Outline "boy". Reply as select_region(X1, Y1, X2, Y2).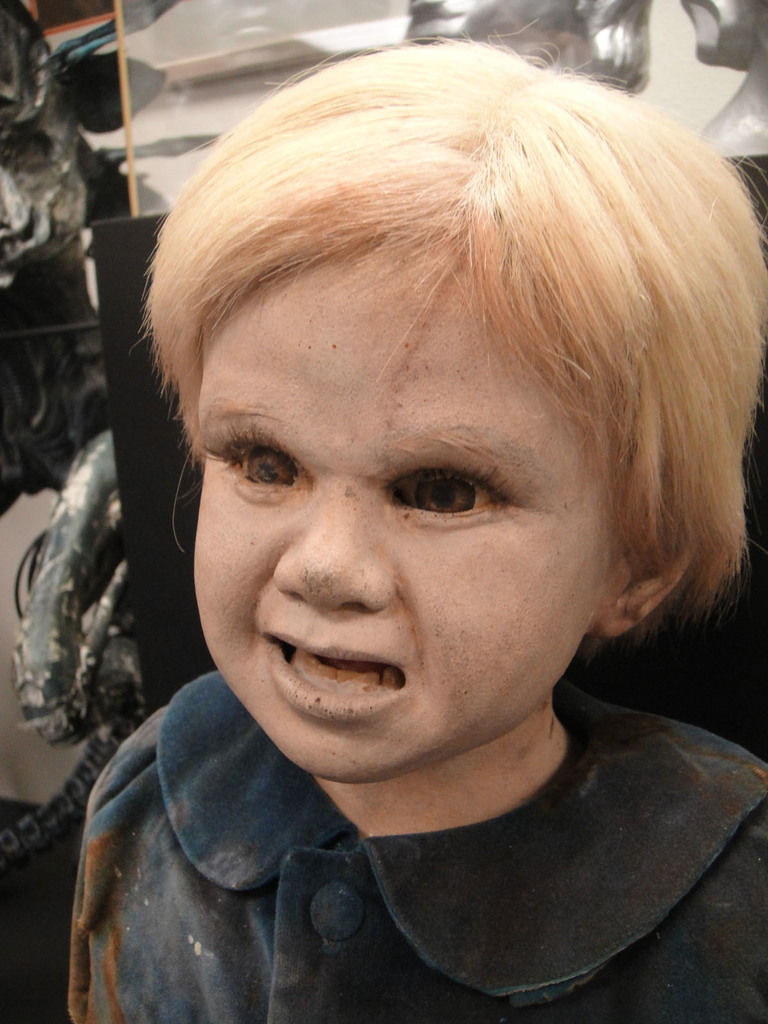
select_region(63, 33, 767, 1023).
